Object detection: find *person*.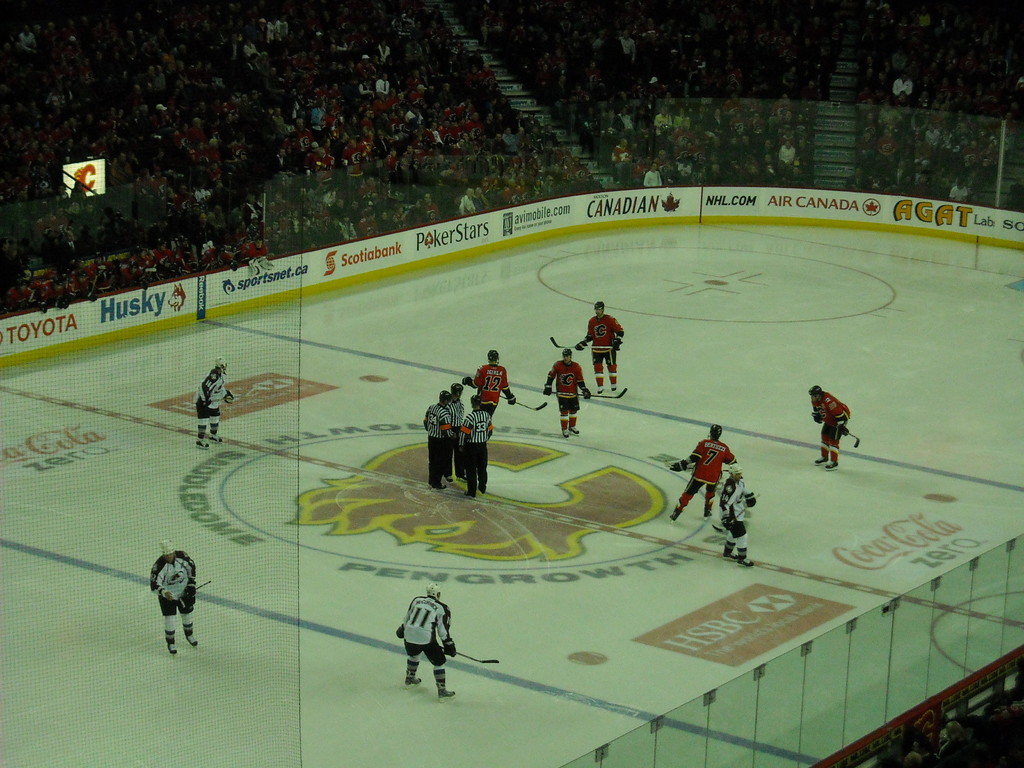
BBox(570, 302, 628, 396).
